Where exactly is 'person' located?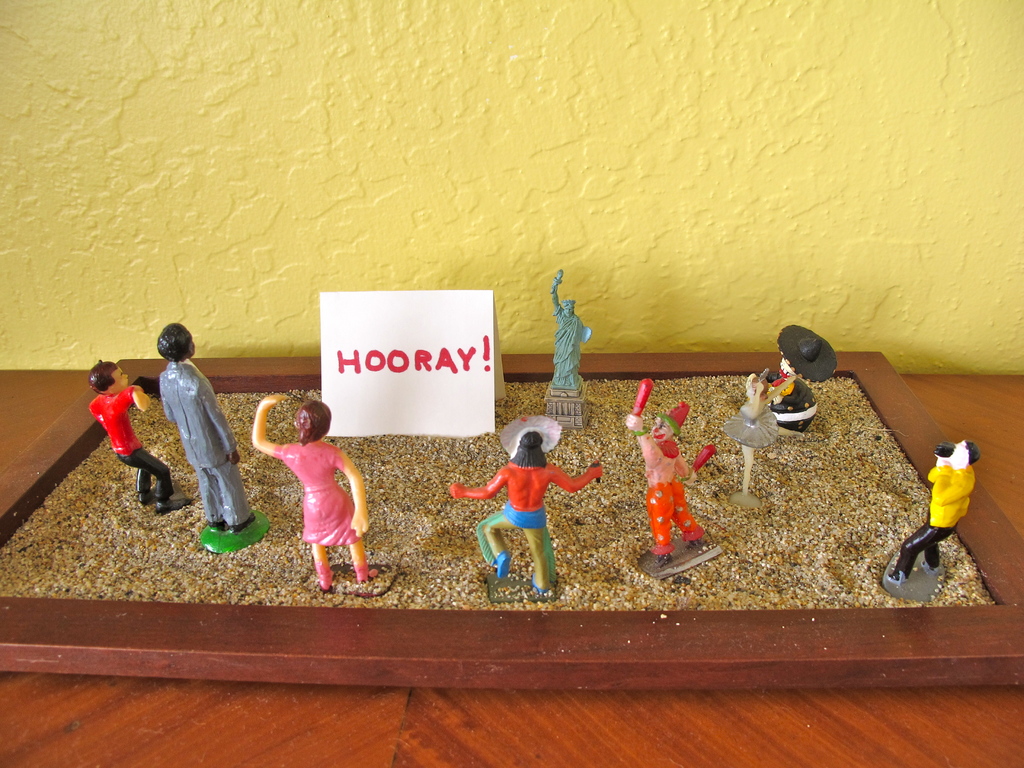
Its bounding box is {"left": 548, "top": 270, "right": 587, "bottom": 384}.
